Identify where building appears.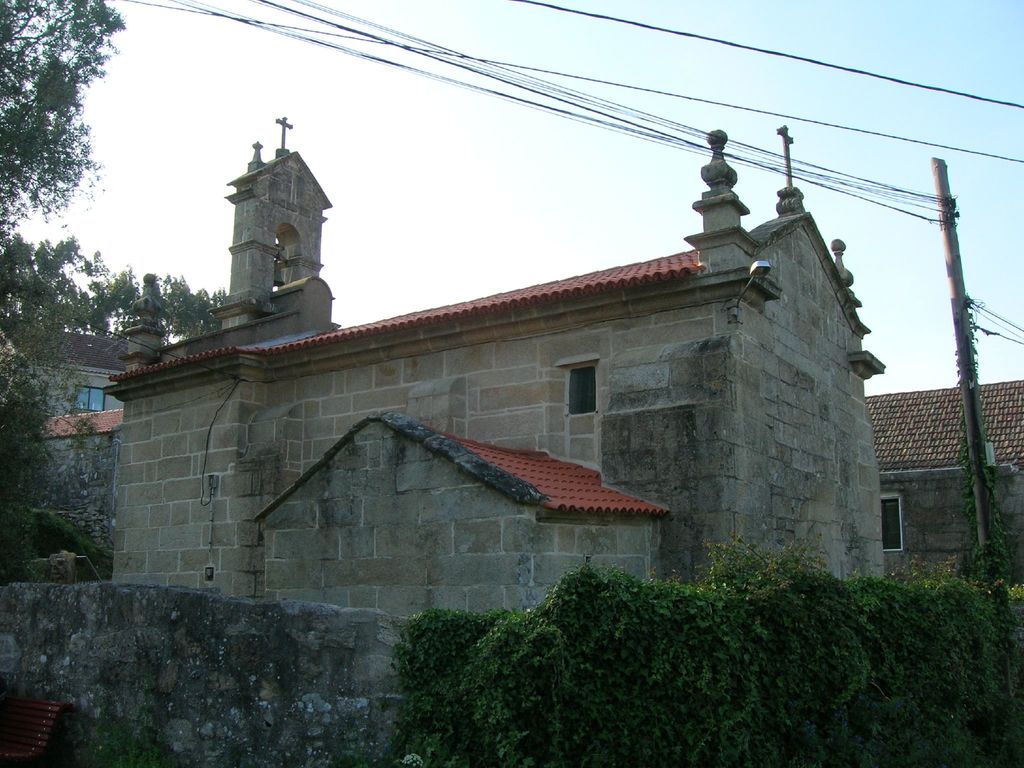
Appears at crop(23, 109, 885, 617).
